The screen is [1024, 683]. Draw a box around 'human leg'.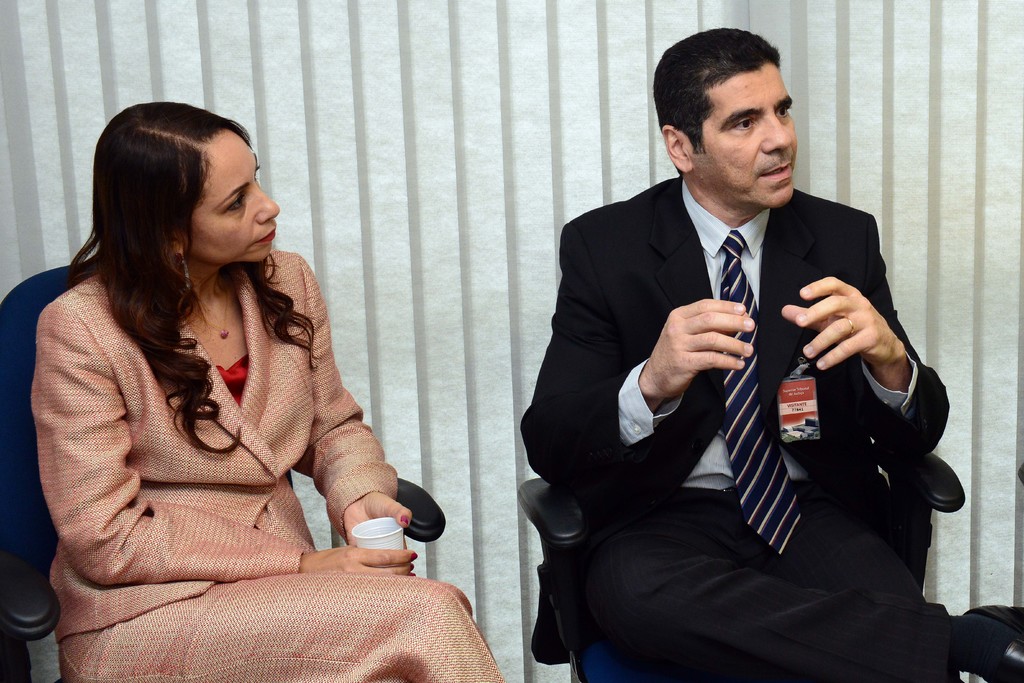
bbox=(548, 522, 1023, 682).
